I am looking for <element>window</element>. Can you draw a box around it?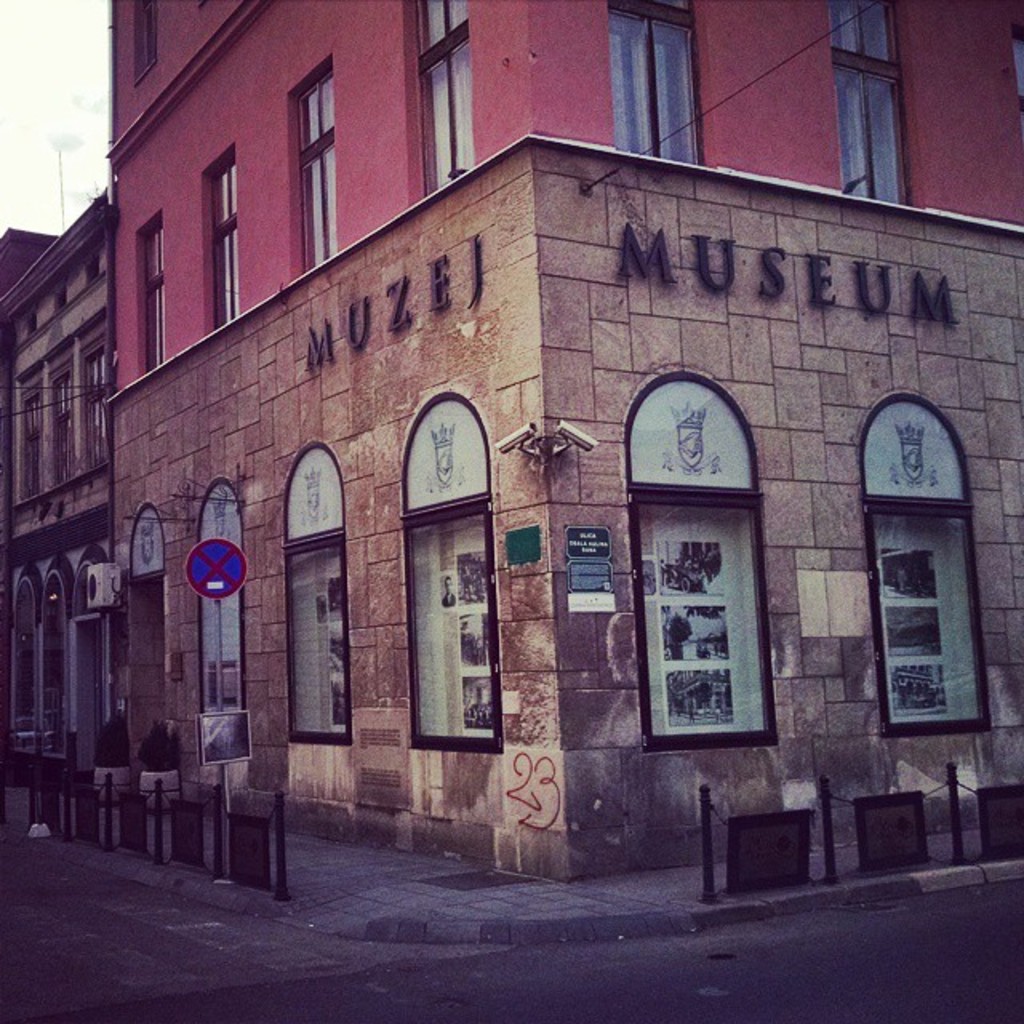
Sure, the bounding box is [136,210,171,382].
